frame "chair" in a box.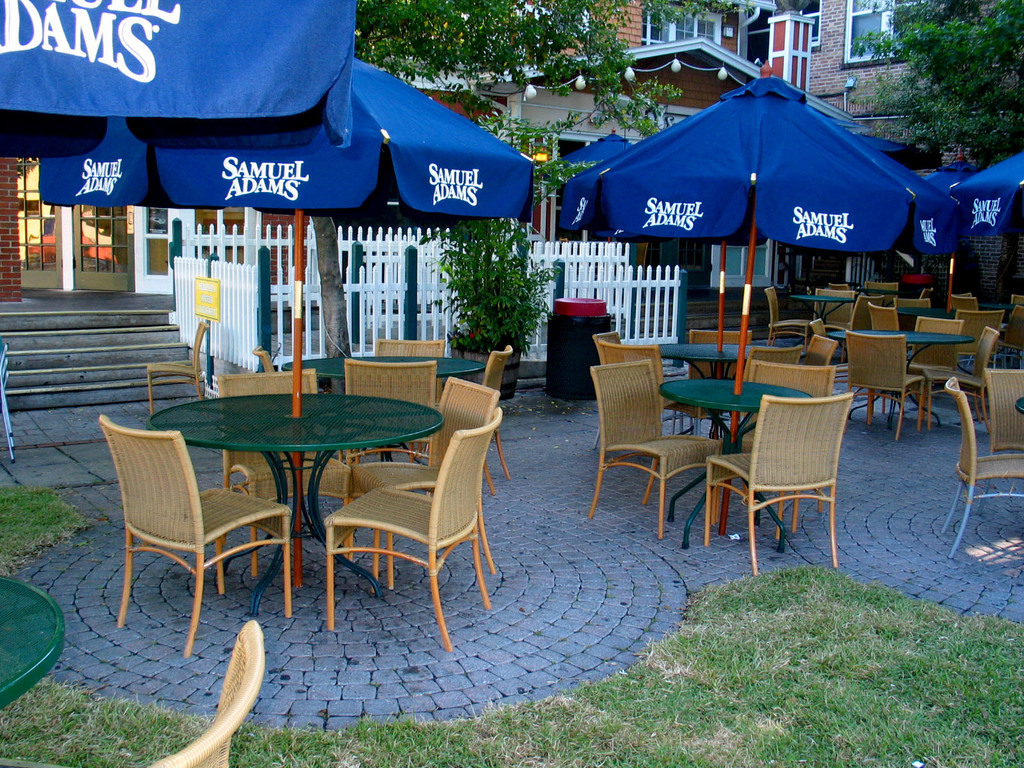
bbox=(250, 344, 273, 374).
